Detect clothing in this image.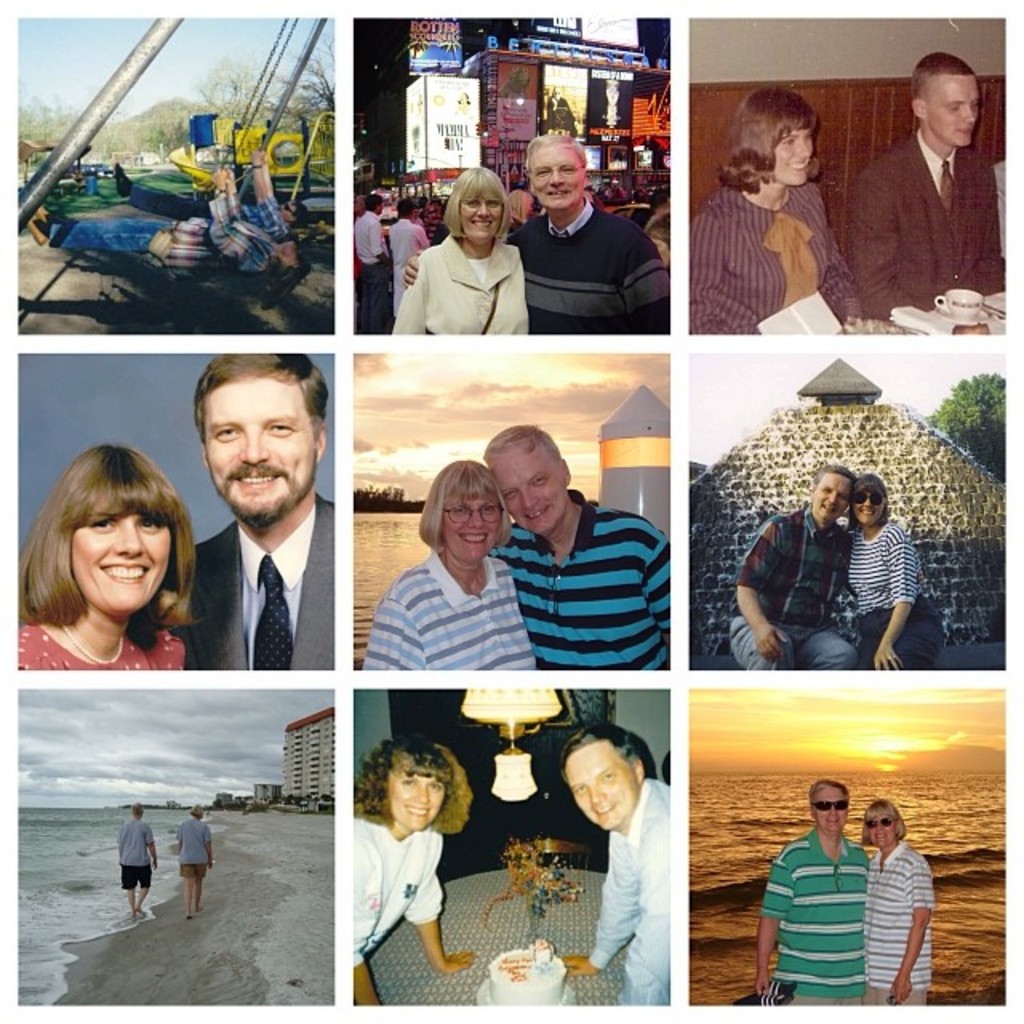
Detection: [358,539,541,686].
